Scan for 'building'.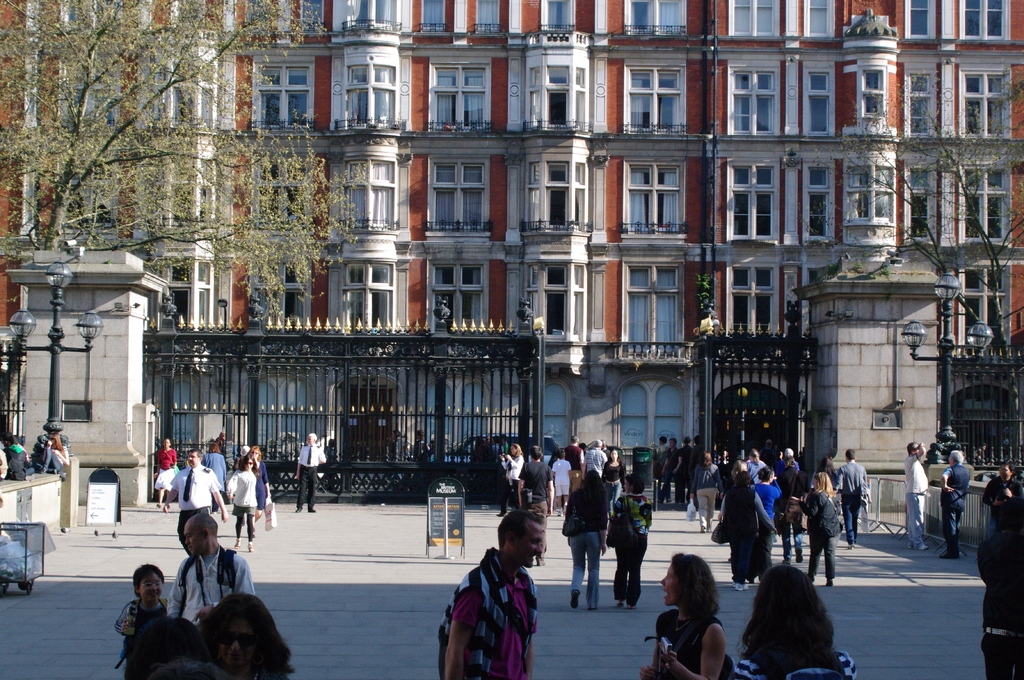
Scan result: <bbox>0, 0, 1023, 504</bbox>.
